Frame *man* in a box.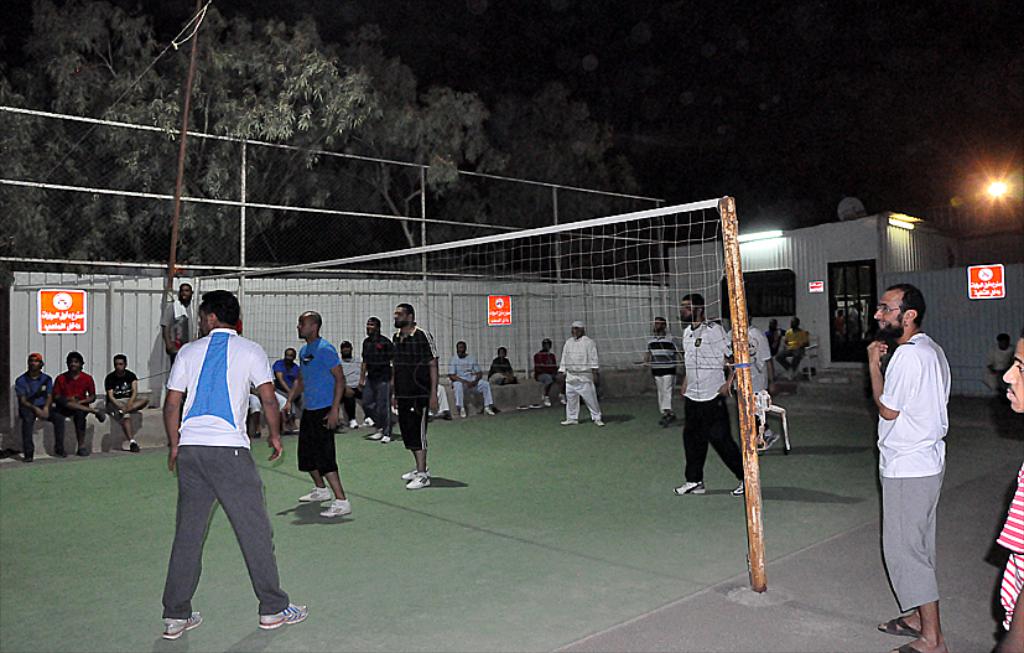
{"left": 10, "top": 347, "right": 58, "bottom": 457}.
